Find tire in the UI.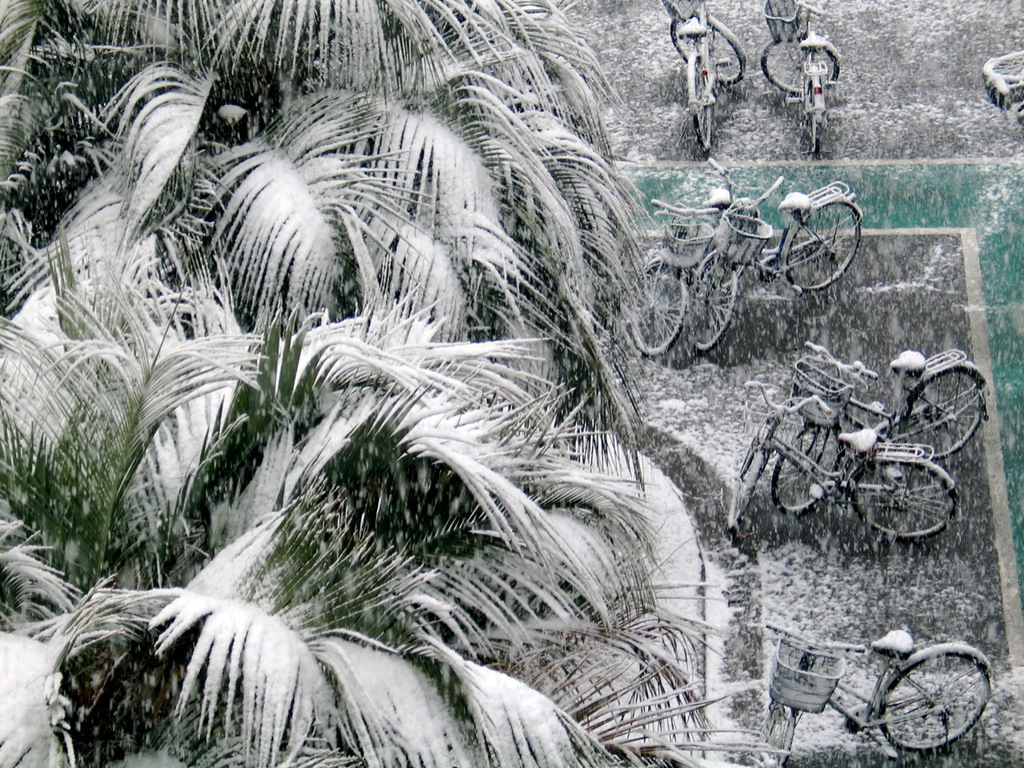
UI element at locate(880, 650, 987, 748).
